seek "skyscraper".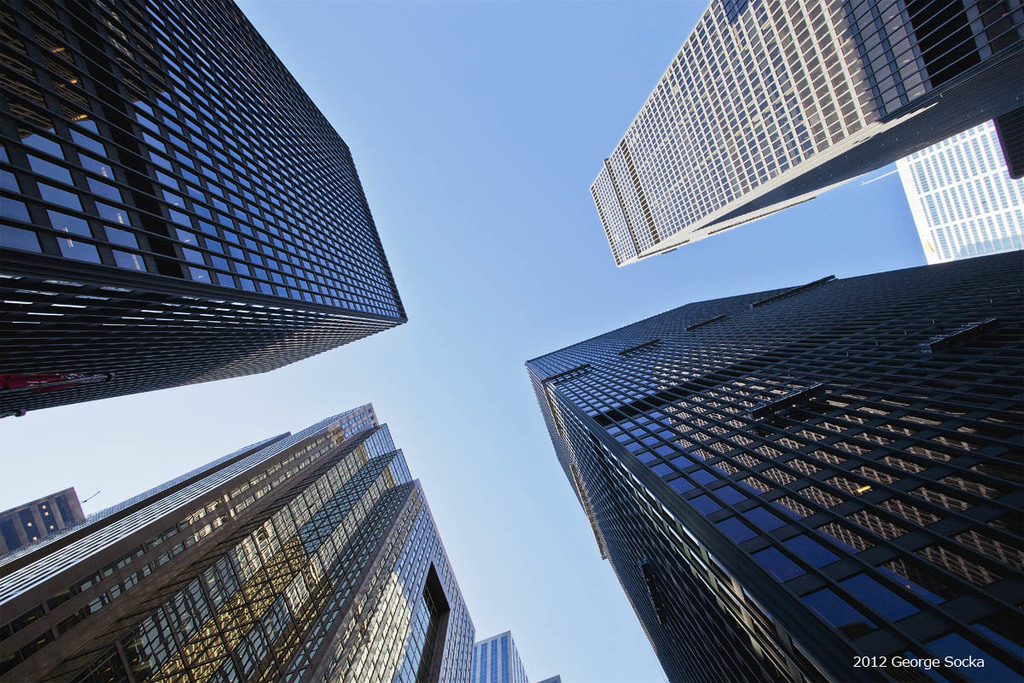
BBox(0, 399, 474, 682).
